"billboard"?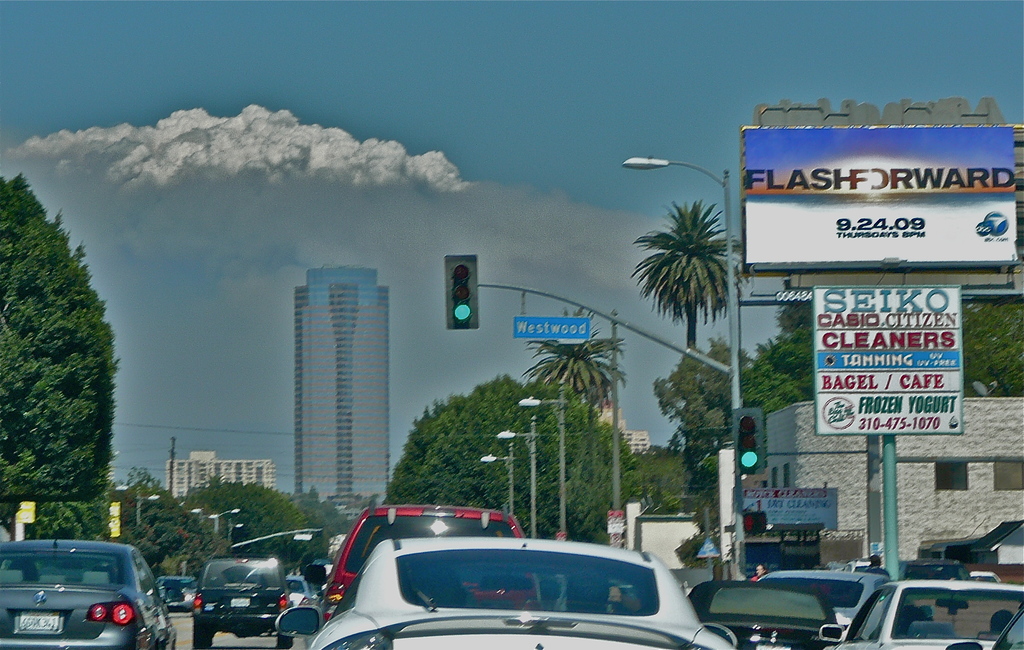
bbox=[758, 114, 1023, 290]
